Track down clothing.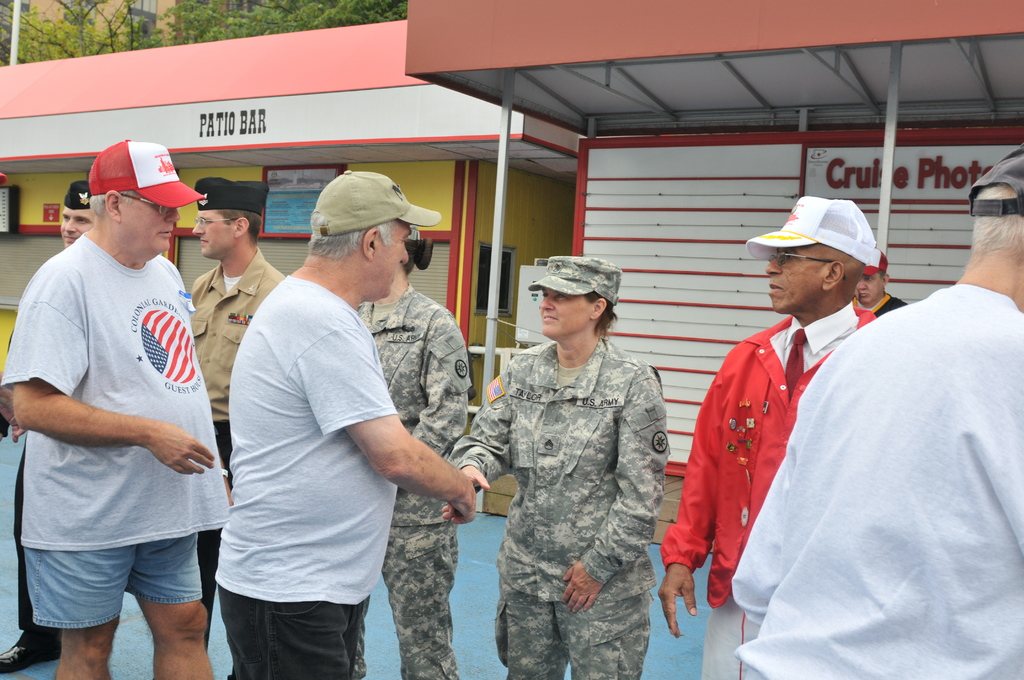
Tracked to 184, 251, 285, 647.
